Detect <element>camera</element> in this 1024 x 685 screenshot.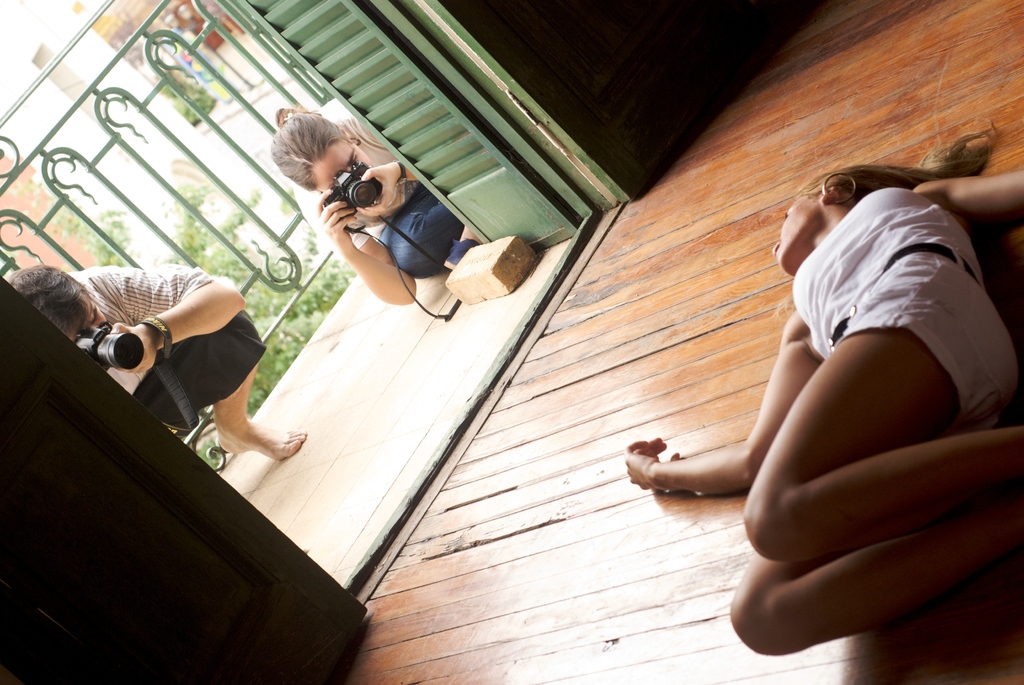
Detection: [left=328, top=142, right=401, bottom=228].
